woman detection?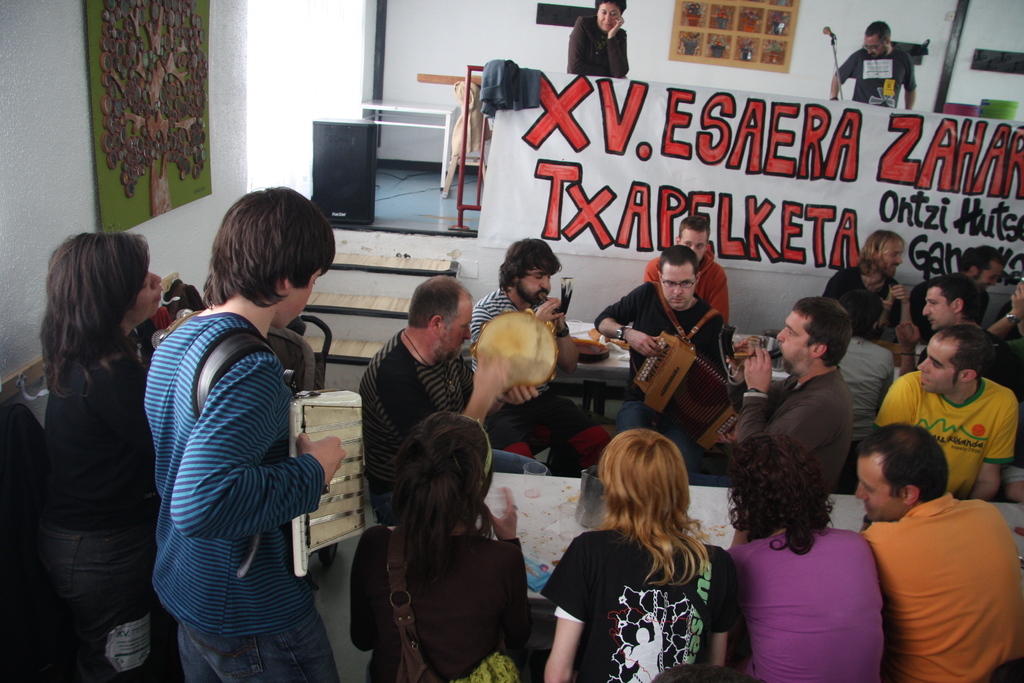
540:422:738:682
